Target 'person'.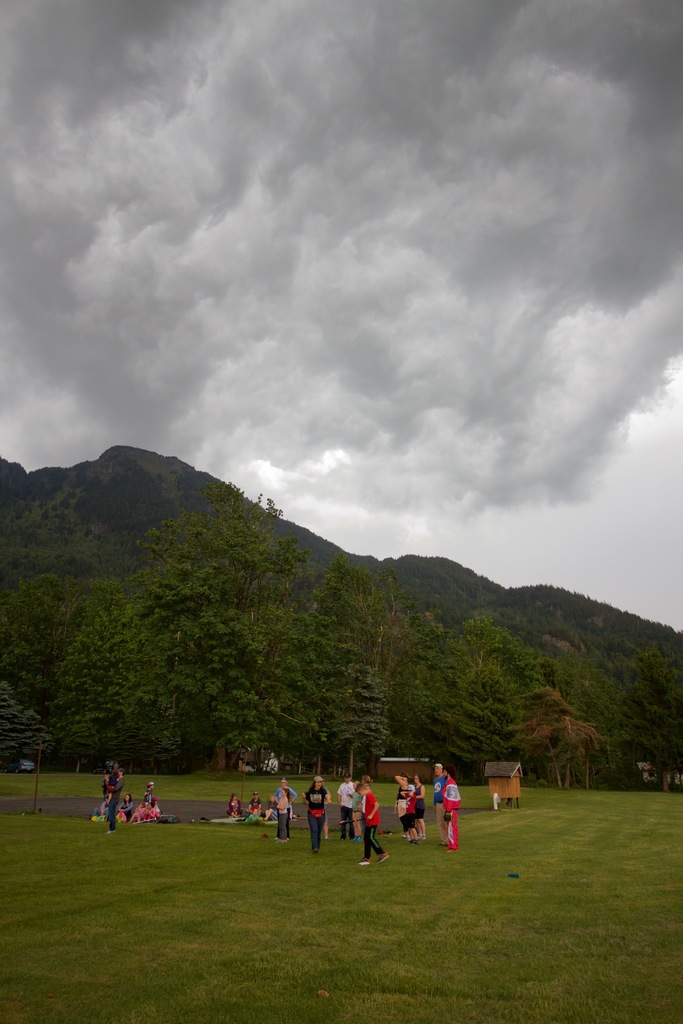
Target region: Rect(101, 765, 122, 841).
